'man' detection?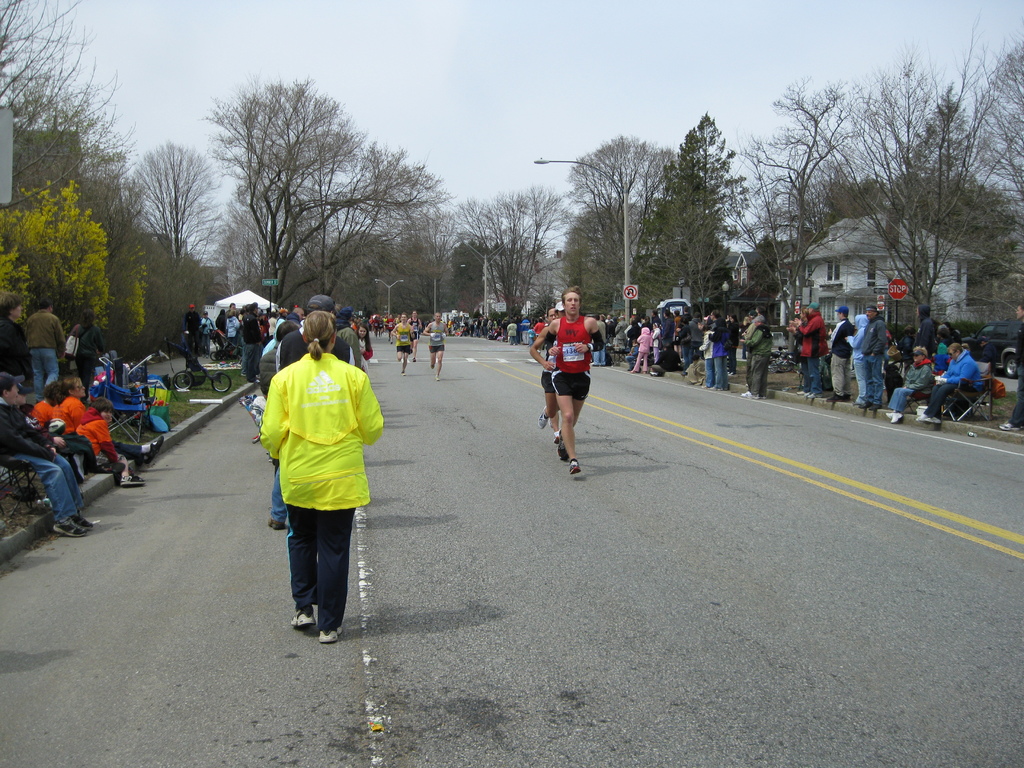
rect(863, 306, 892, 413)
